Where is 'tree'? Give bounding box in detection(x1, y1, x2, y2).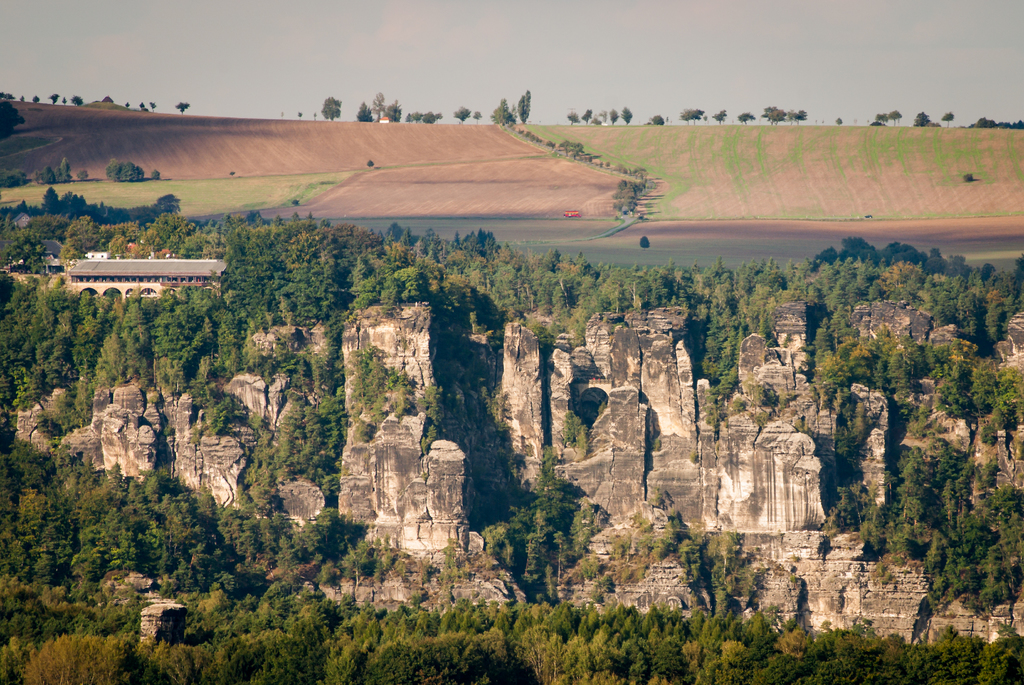
detection(610, 111, 620, 124).
